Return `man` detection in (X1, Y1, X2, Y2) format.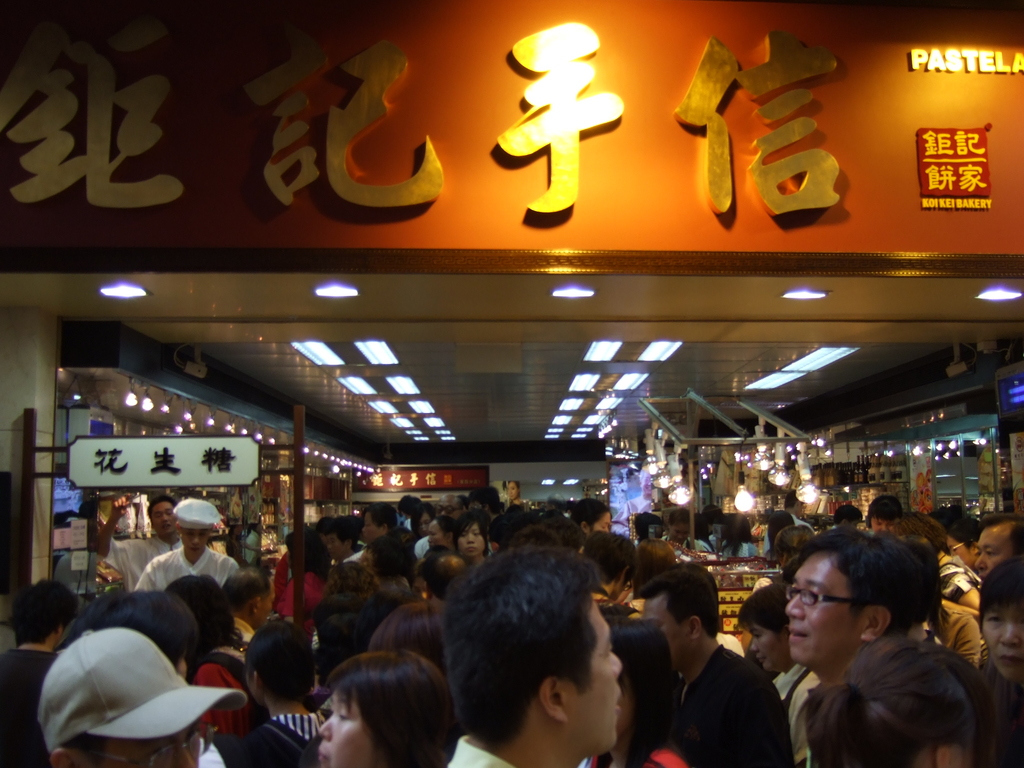
(973, 511, 1022, 591).
